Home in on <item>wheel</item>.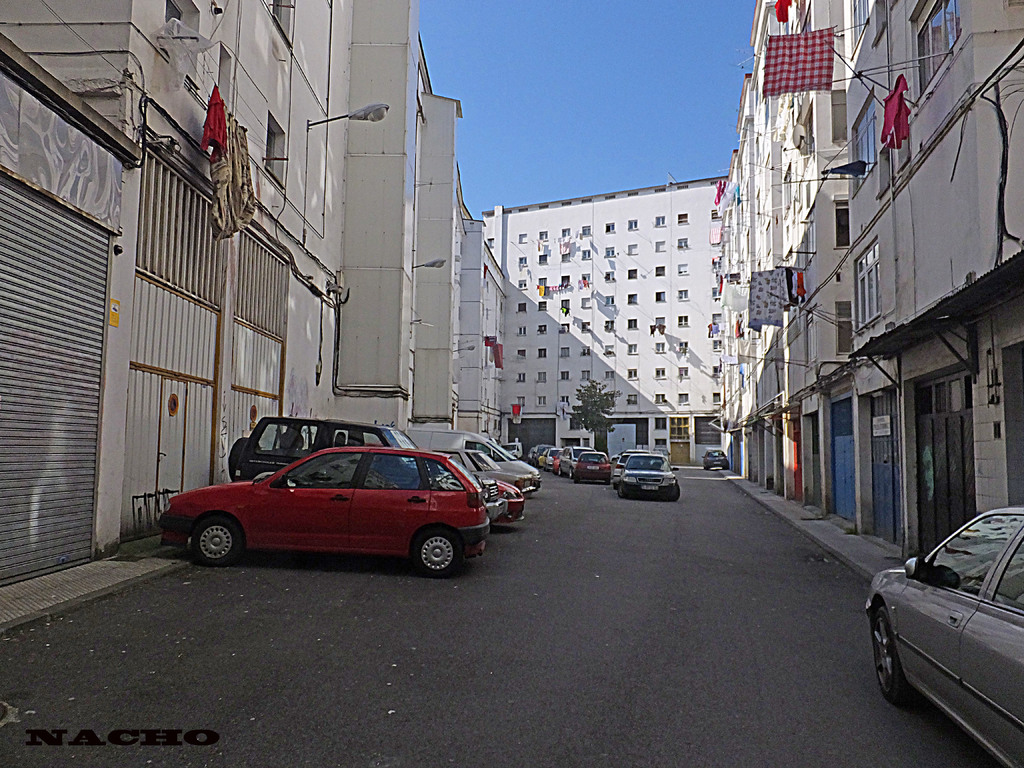
Homed in at [left=191, top=514, right=241, bottom=565].
